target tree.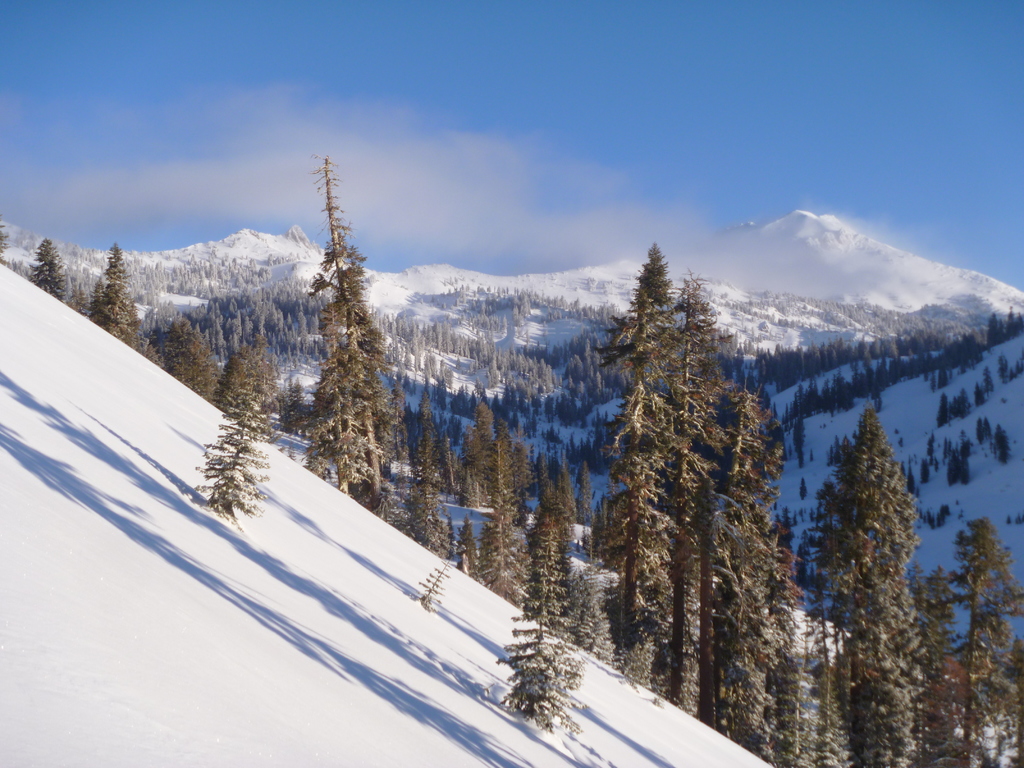
Target region: bbox=[31, 236, 65, 303].
